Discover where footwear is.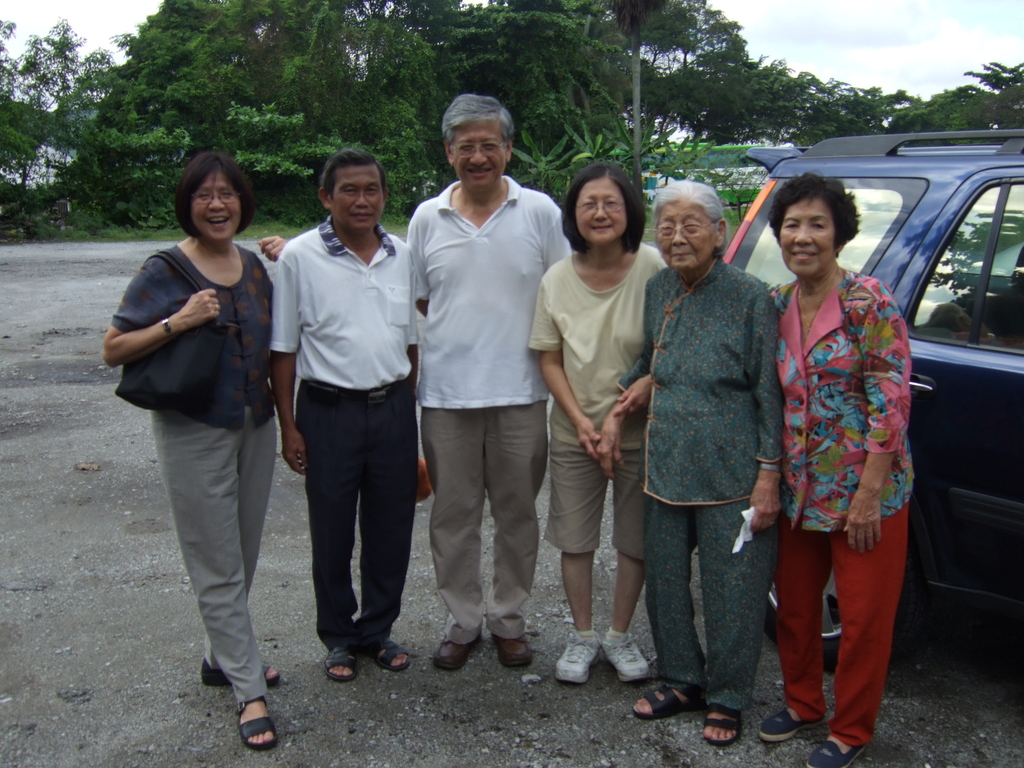
Discovered at [556, 627, 600, 684].
